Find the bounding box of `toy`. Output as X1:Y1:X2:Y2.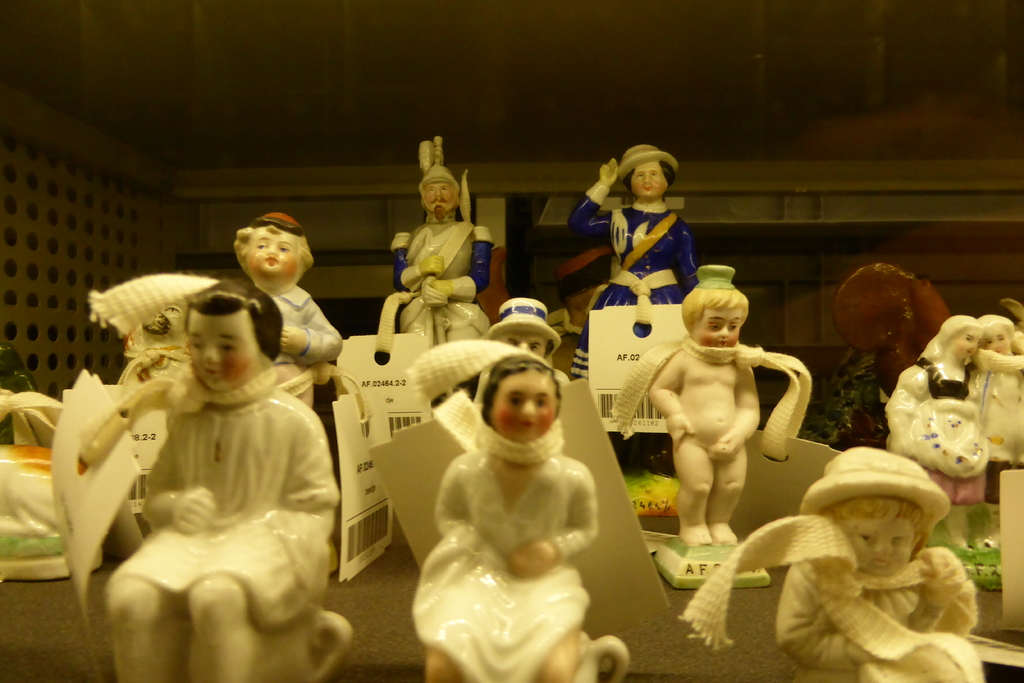
209:205:342:416.
